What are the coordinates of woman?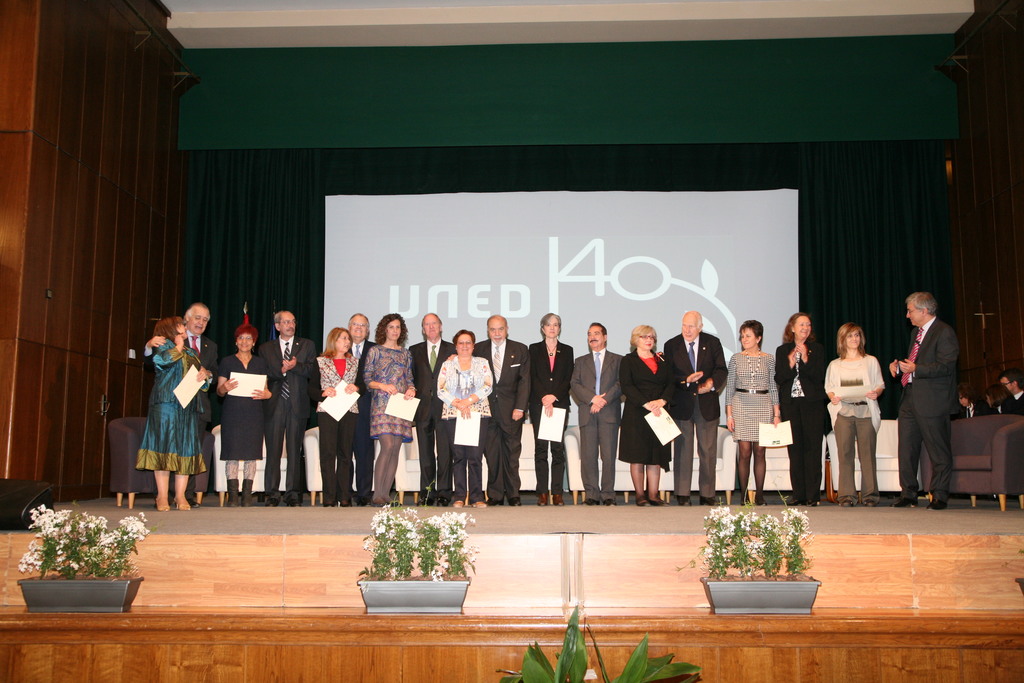
Rect(818, 320, 884, 511).
